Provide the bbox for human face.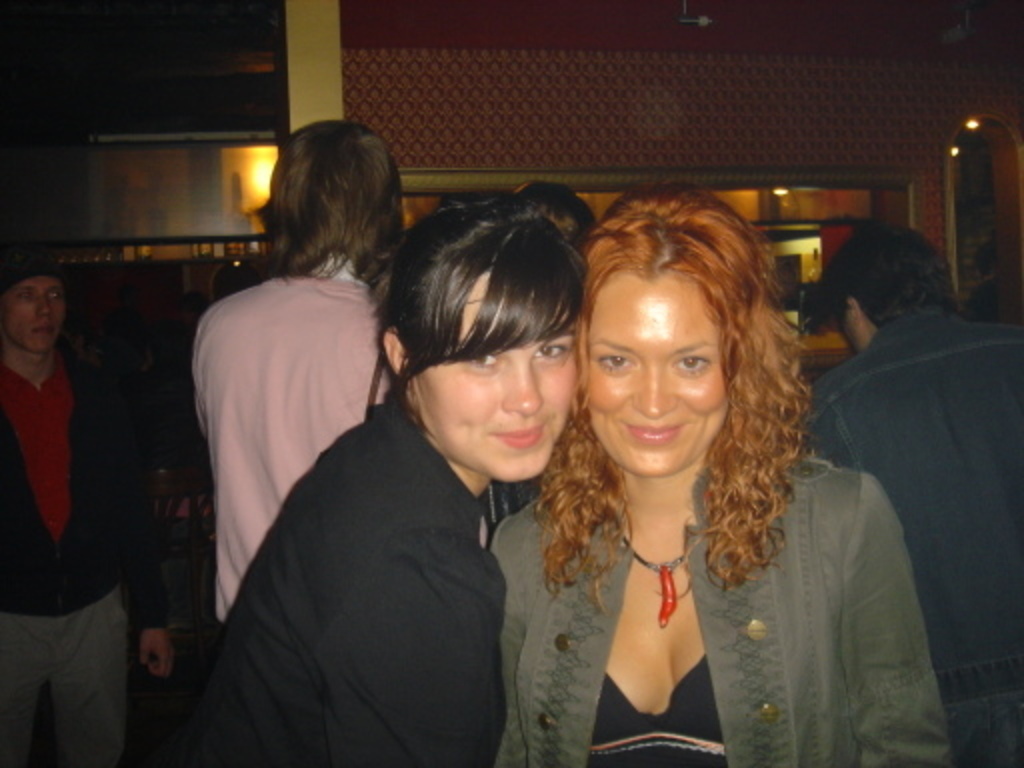
x1=400 y1=272 x2=584 y2=484.
